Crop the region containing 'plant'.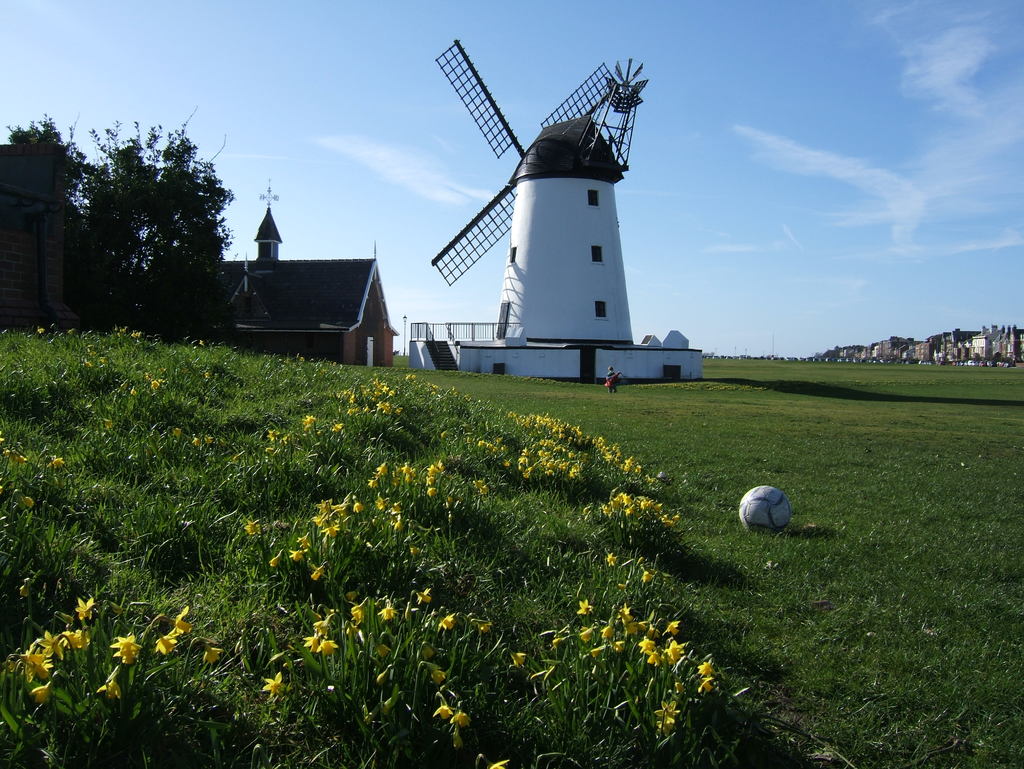
Crop region: select_region(474, 396, 674, 510).
